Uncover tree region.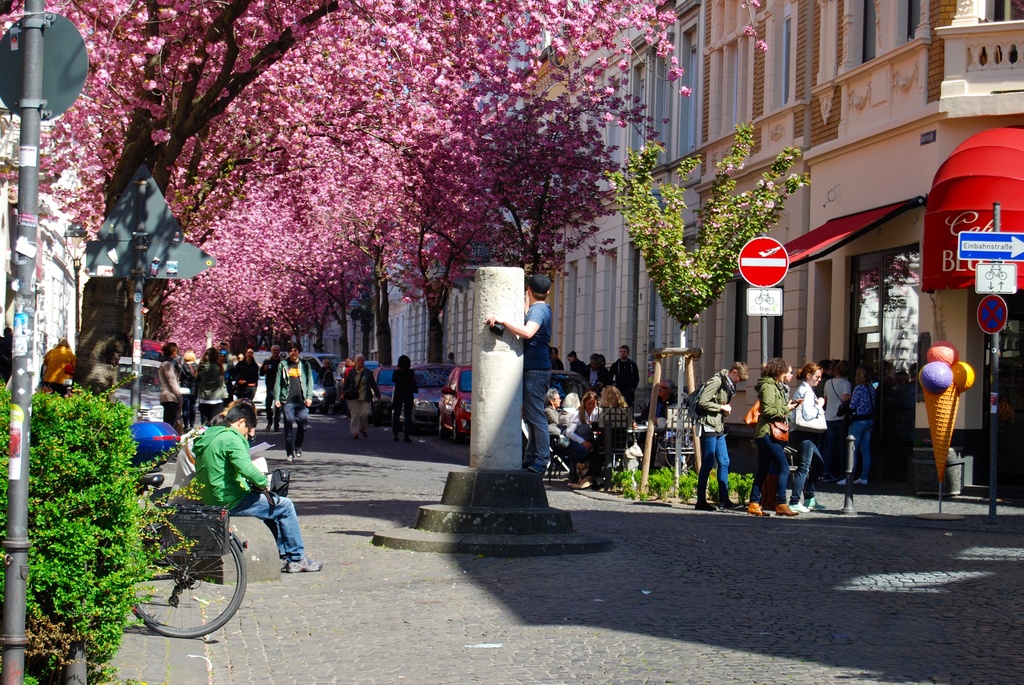
Uncovered: [602, 123, 809, 479].
